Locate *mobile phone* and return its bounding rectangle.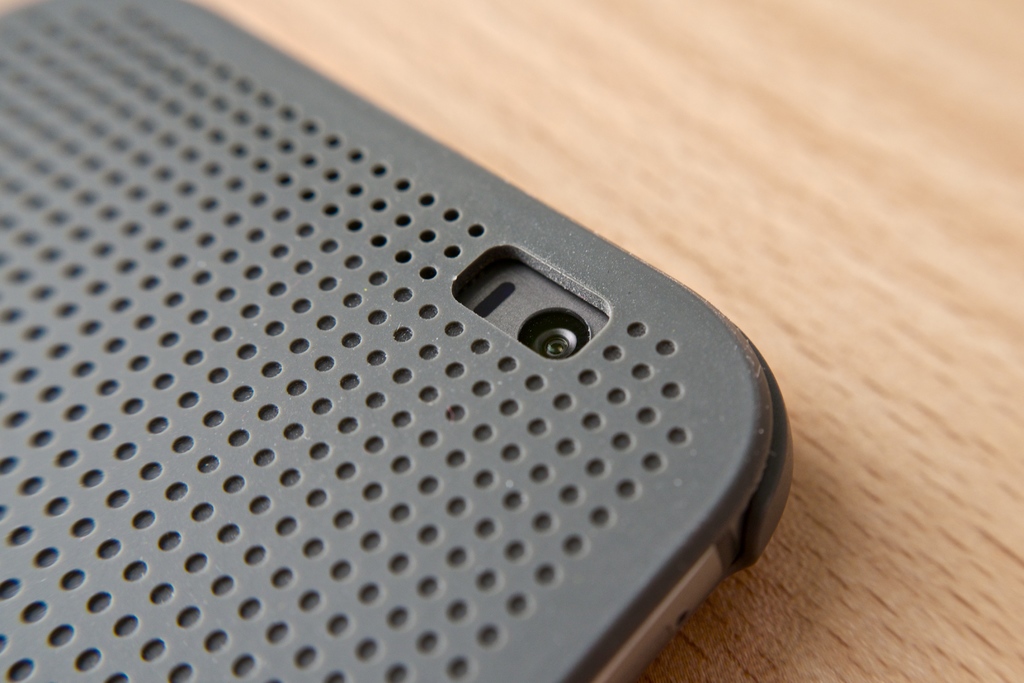
<region>0, 0, 798, 682</region>.
